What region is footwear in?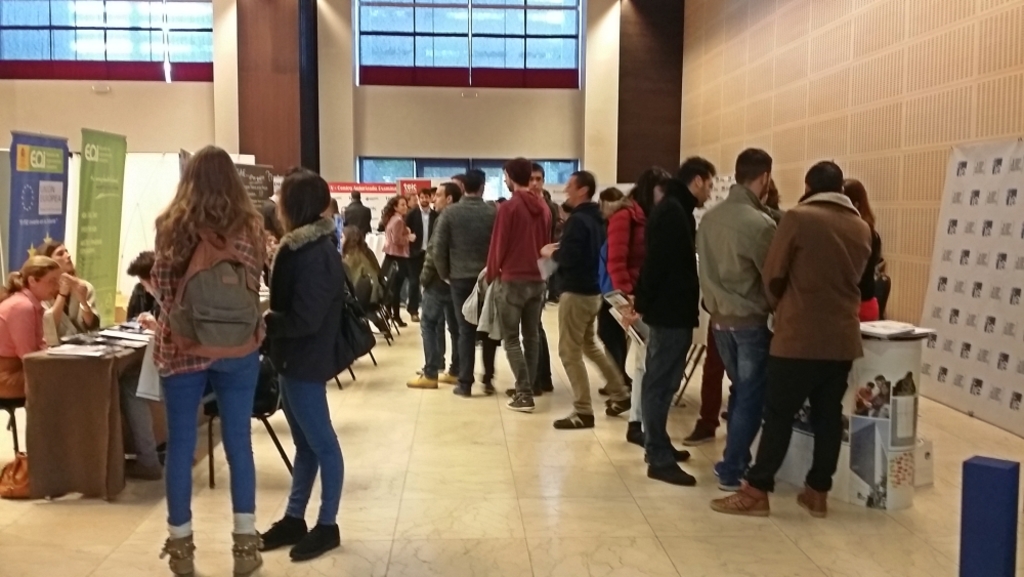
[left=157, top=530, right=197, bottom=576].
